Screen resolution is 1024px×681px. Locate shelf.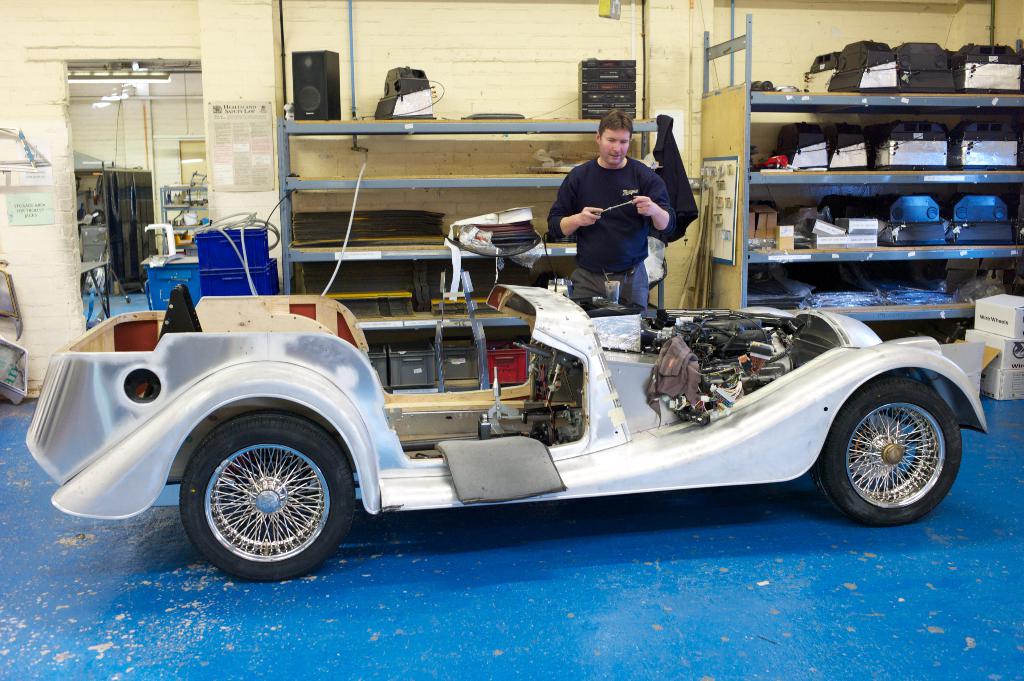
<bbox>271, 188, 602, 269</bbox>.
